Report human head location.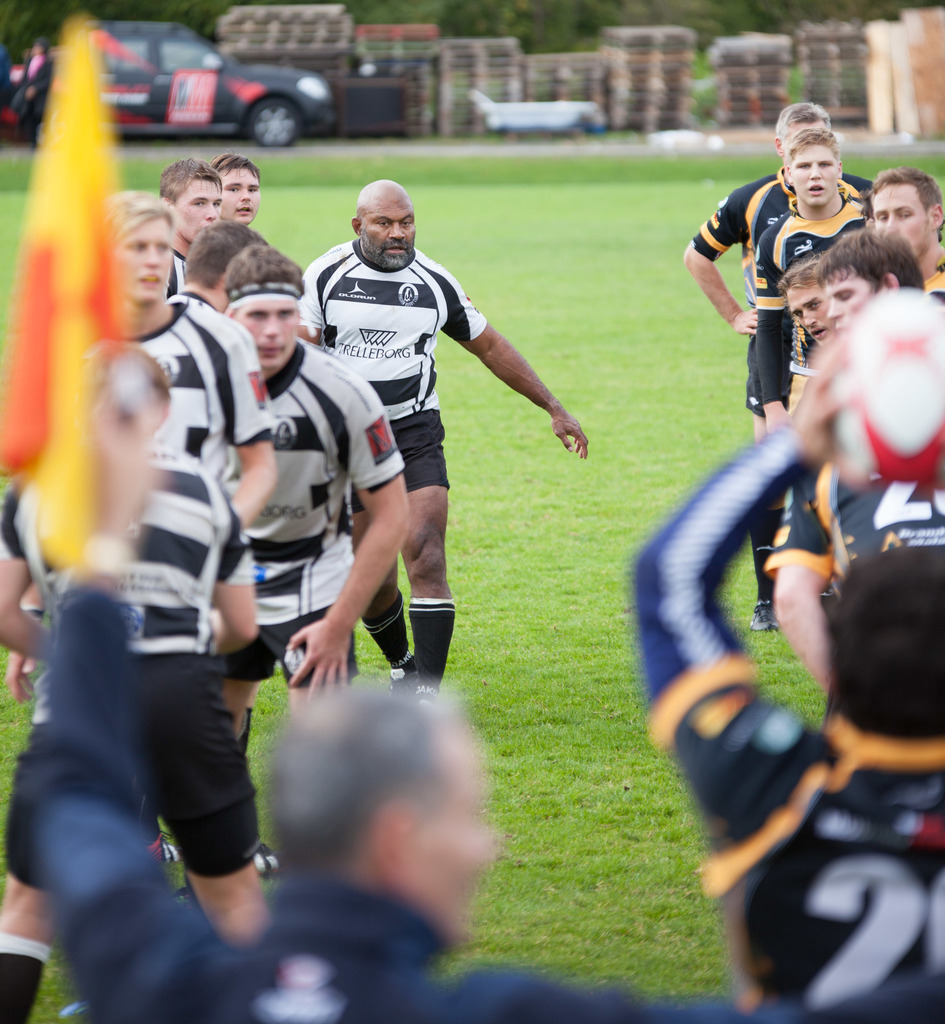
Report: rect(270, 679, 497, 947).
